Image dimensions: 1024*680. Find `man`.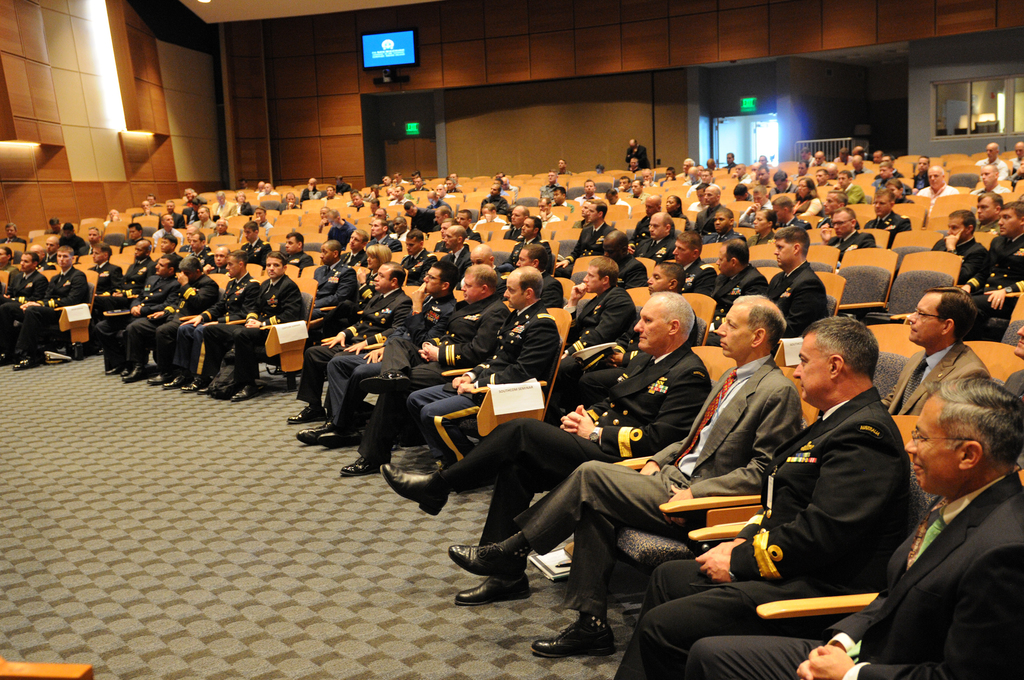
{"x1": 1009, "y1": 140, "x2": 1023, "y2": 182}.
